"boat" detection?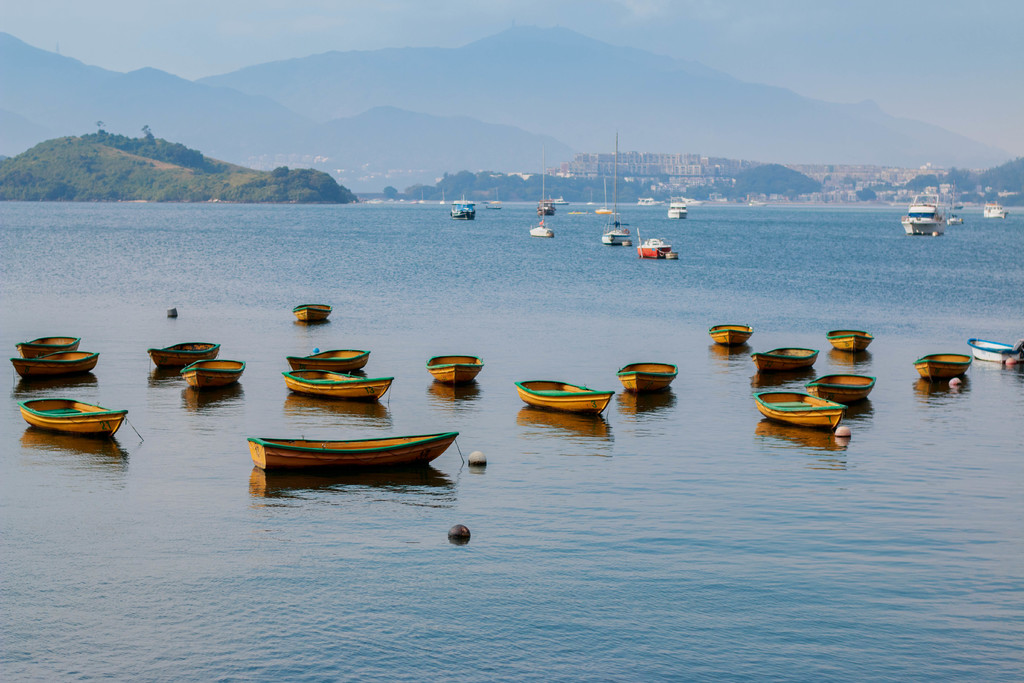
bbox=[240, 418, 468, 488]
